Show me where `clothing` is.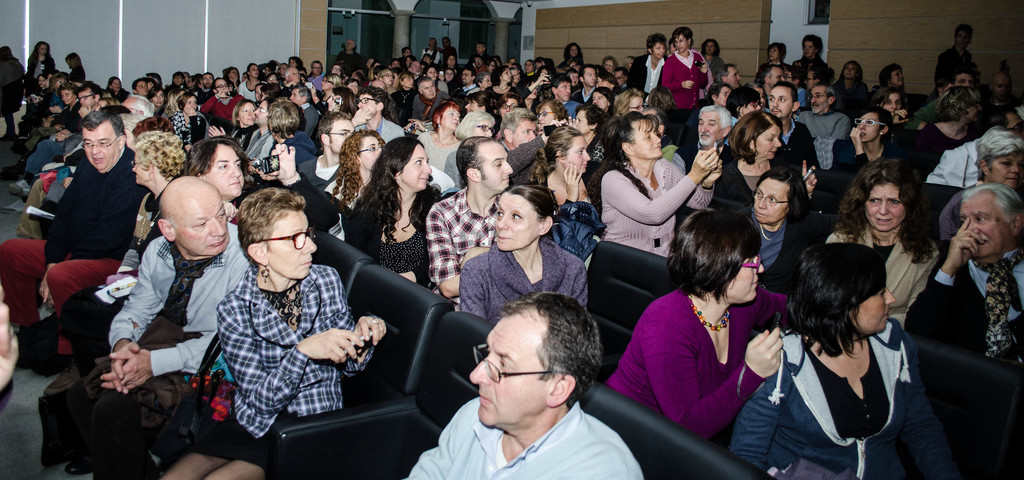
`clothing` is at left=603, top=286, right=789, bottom=447.
